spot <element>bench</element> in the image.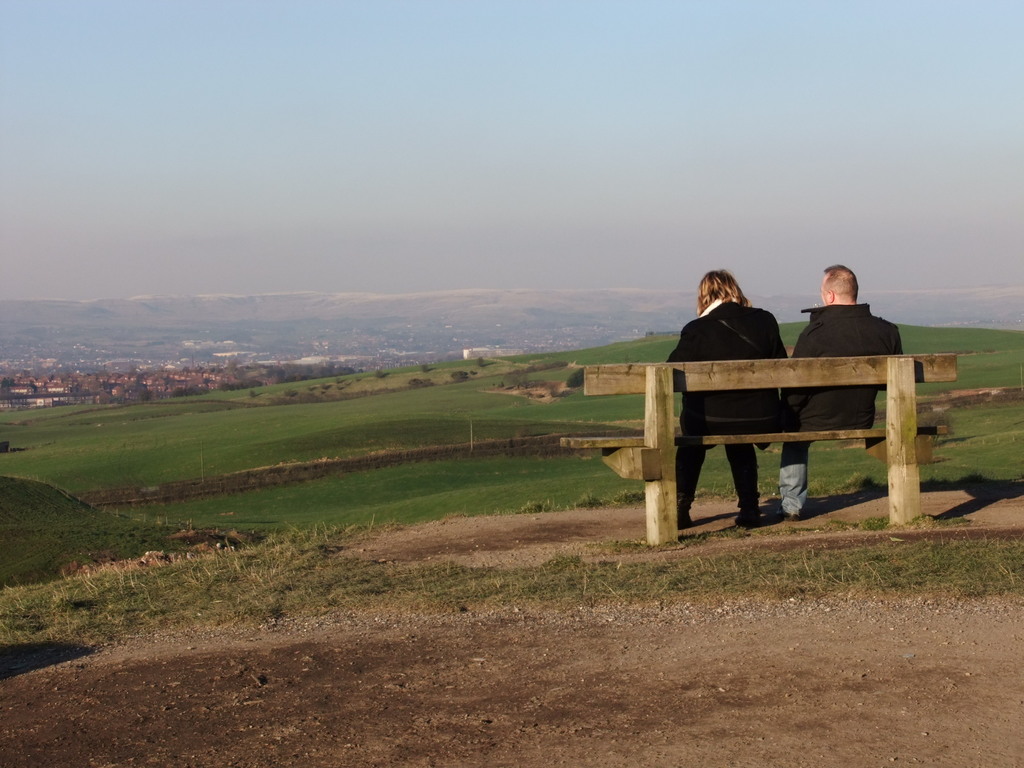
<element>bench</element> found at (616, 330, 948, 544).
